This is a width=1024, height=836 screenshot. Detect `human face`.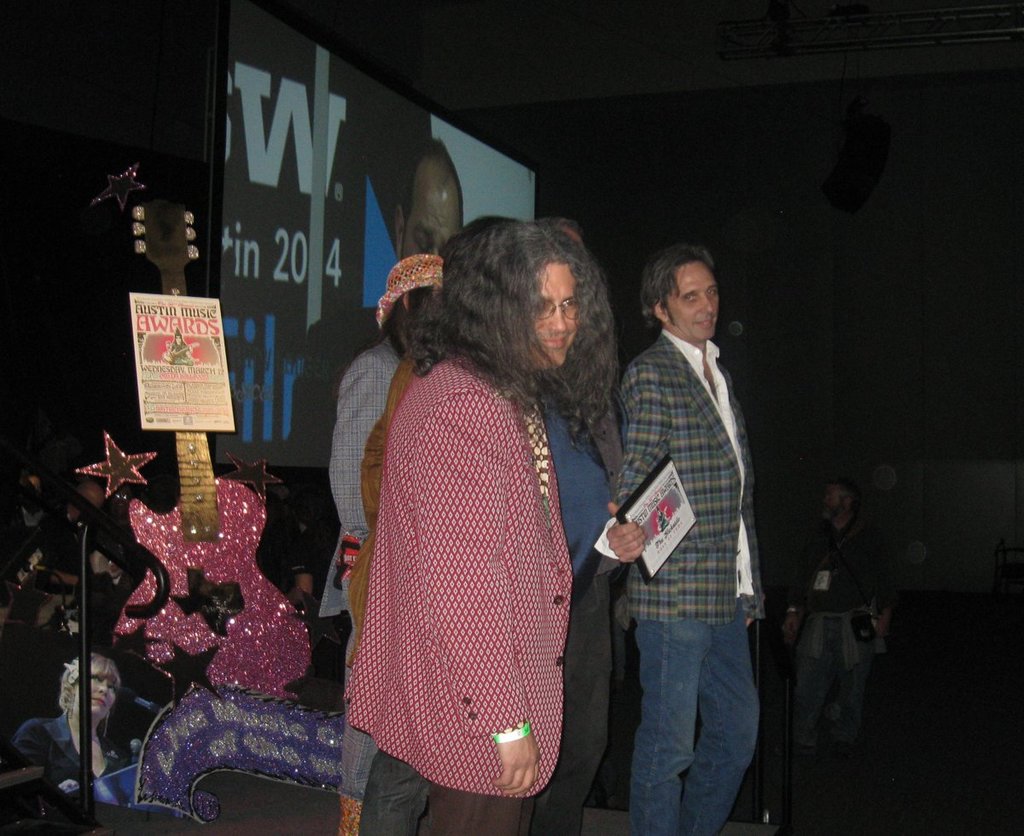
box=[666, 263, 720, 345].
